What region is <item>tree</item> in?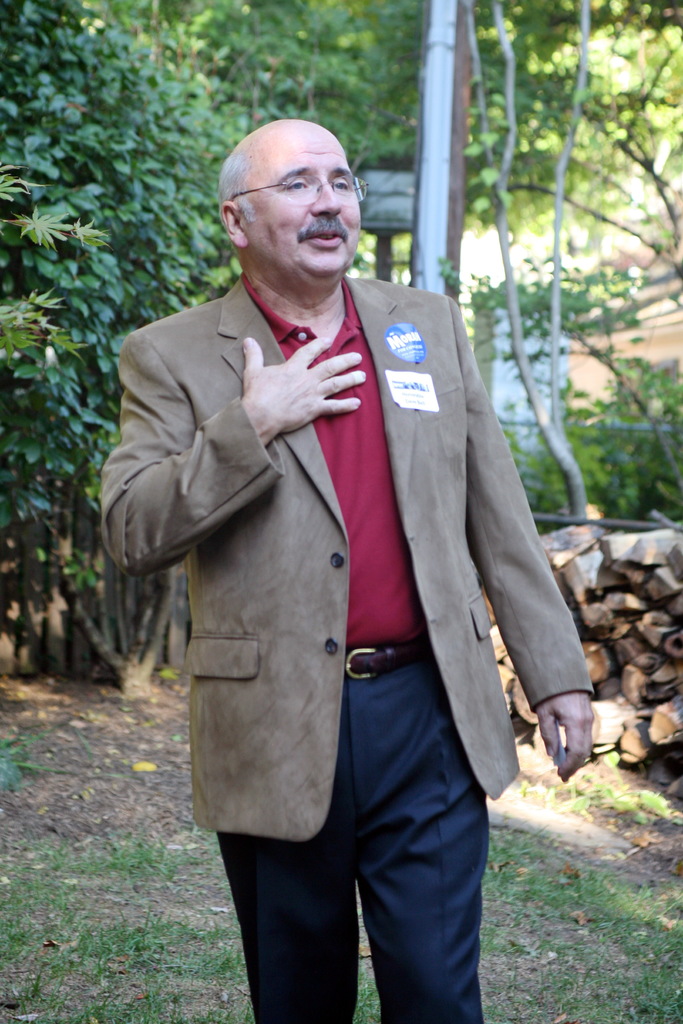
left=0, top=0, right=257, bottom=716.
